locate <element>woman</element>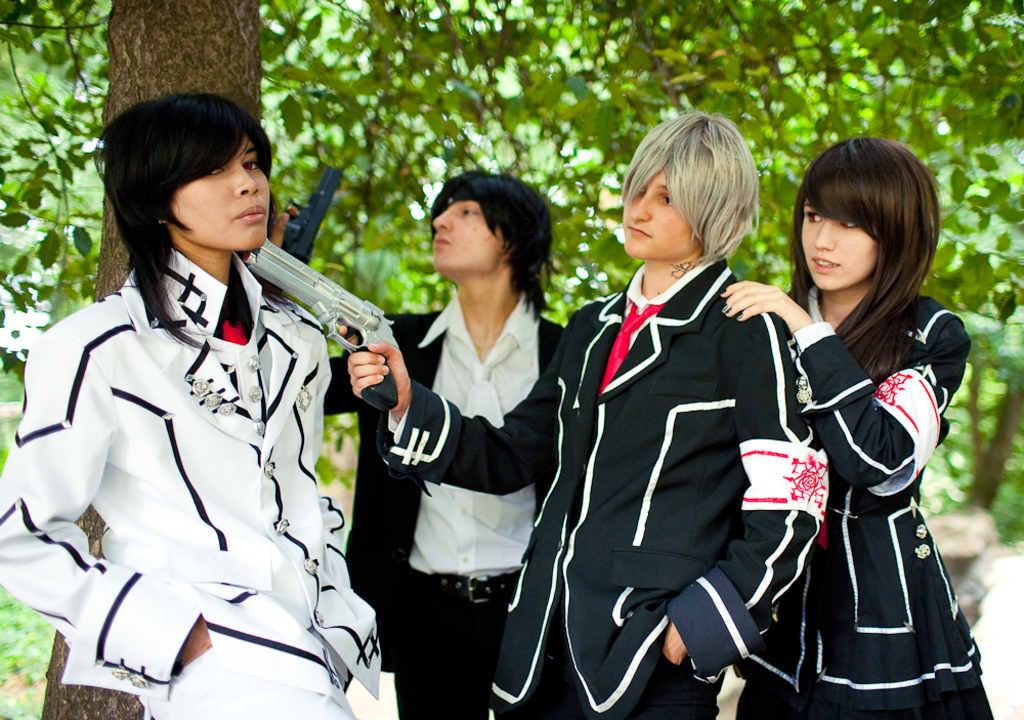
[left=8, top=69, right=373, bottom=719]
